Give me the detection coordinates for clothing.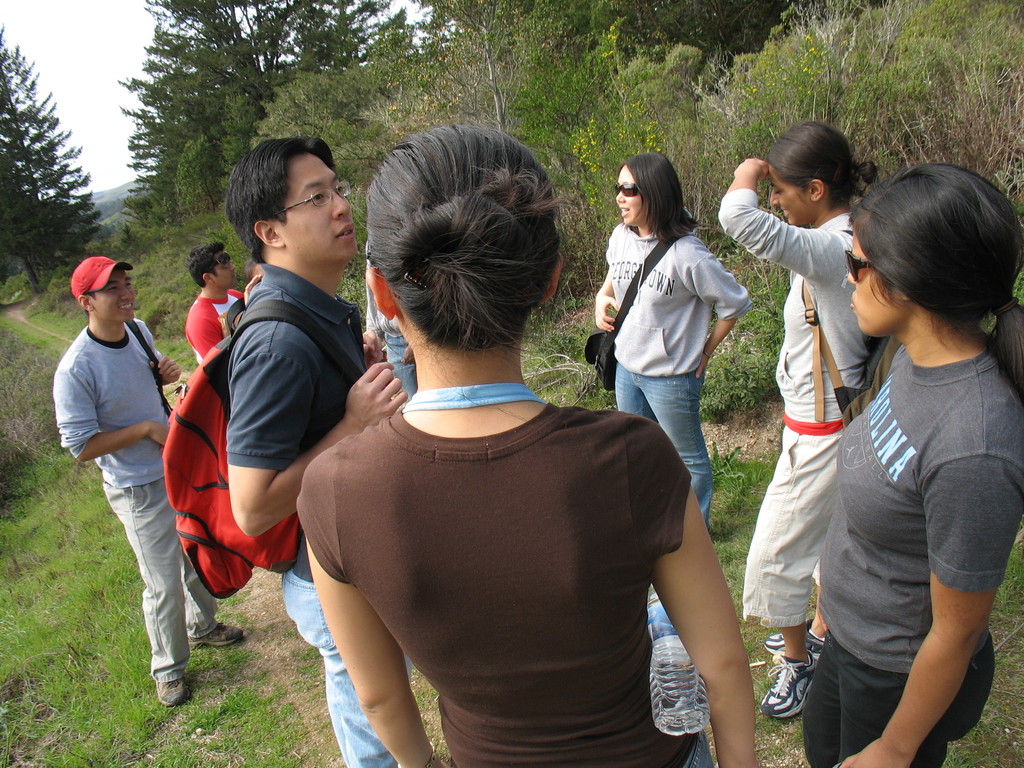
x1=54, y1=327, x2=220, y2=671.
